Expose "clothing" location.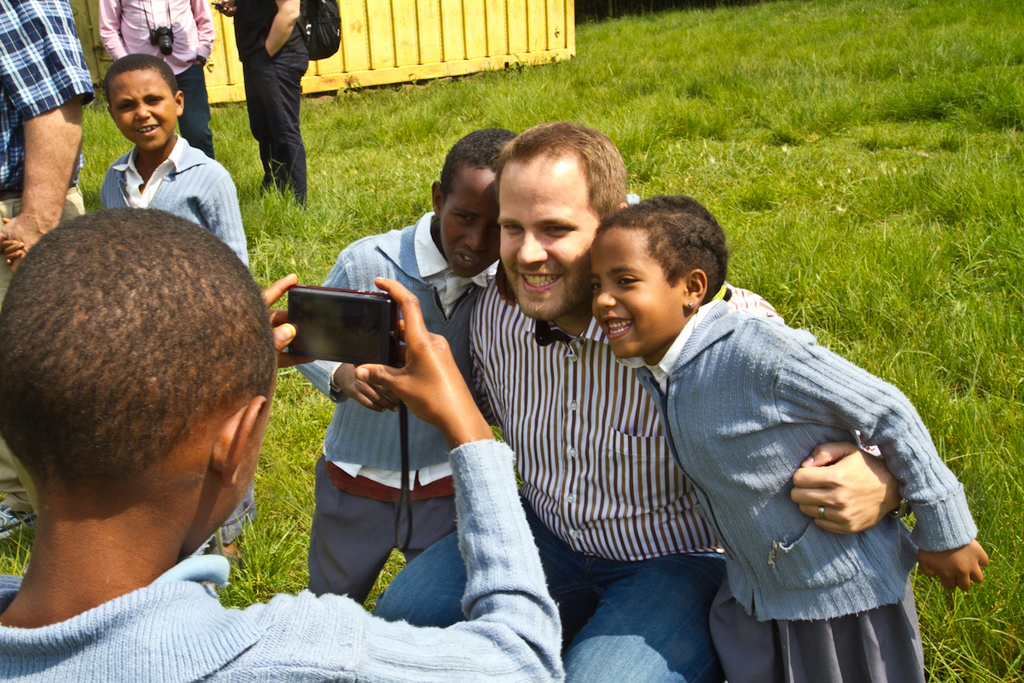
Exposed at bbox=(377, 271, 808, 676).
